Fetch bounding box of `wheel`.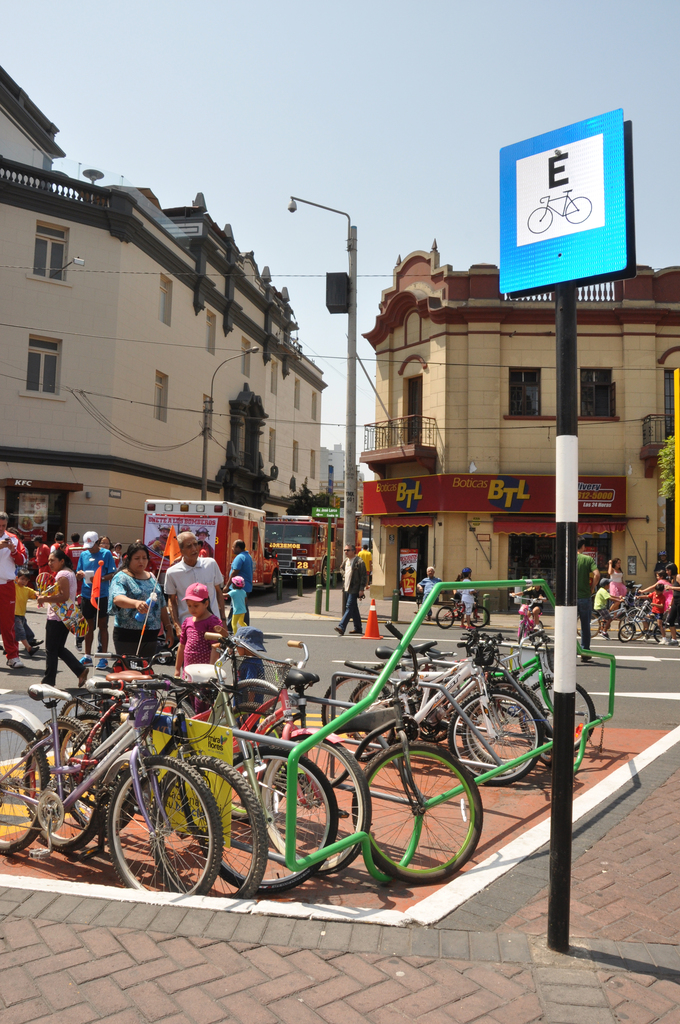
Bbox: 113:752:216:903.
